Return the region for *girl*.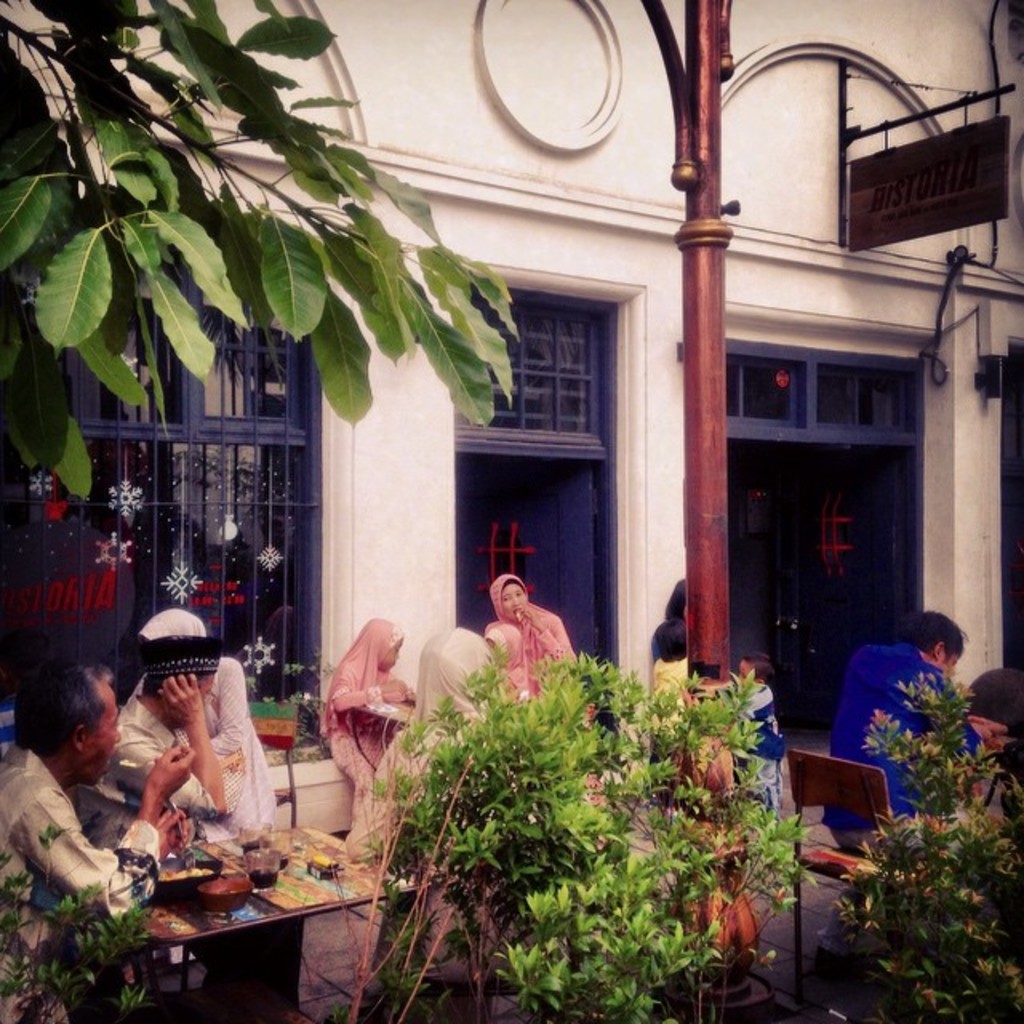
region(320, 618, 418, 869).
